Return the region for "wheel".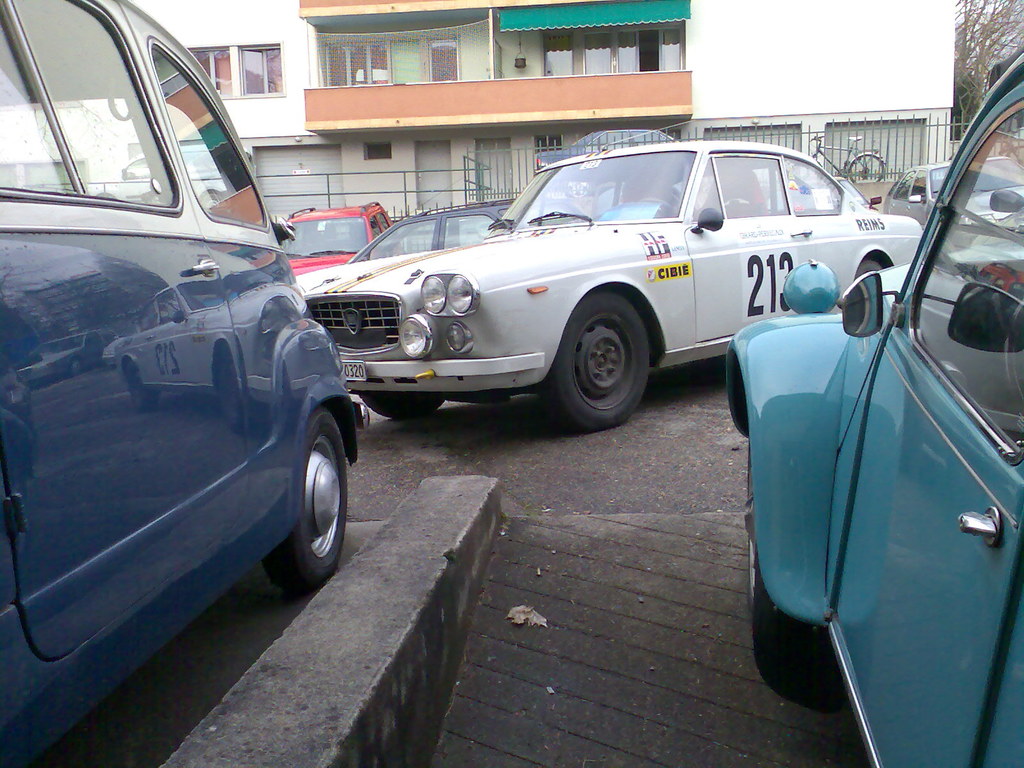
box(856, 259, 883, 280).
